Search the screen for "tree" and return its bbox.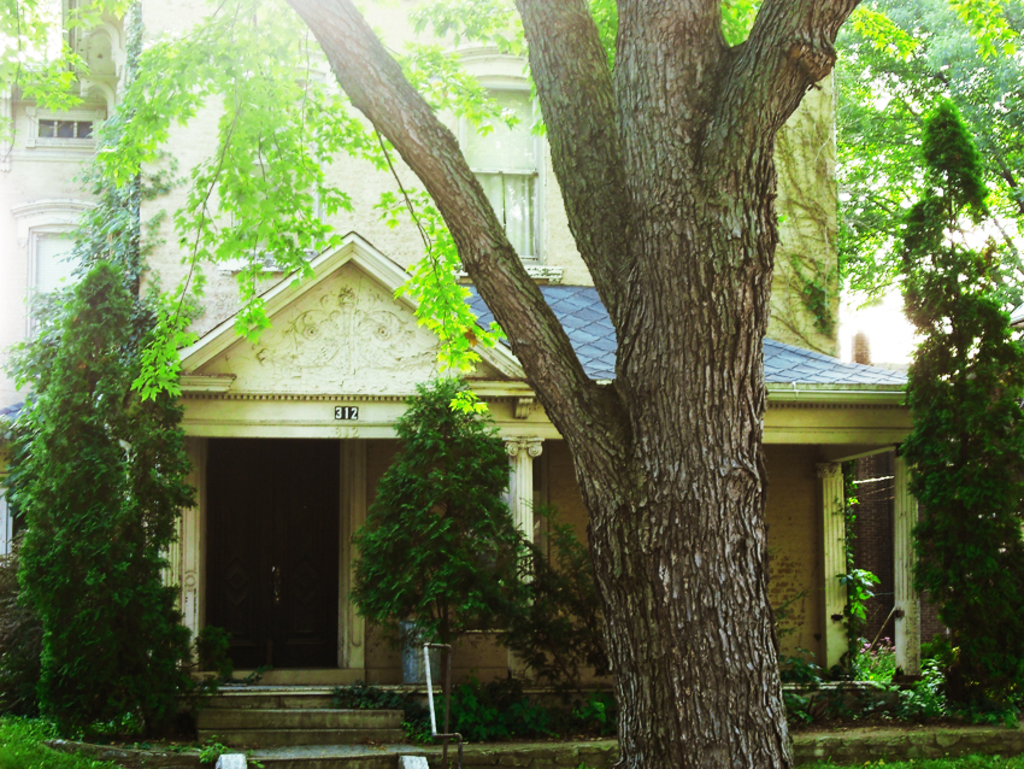
Found: x1=339 y1=381 x2=612 y2=738.
